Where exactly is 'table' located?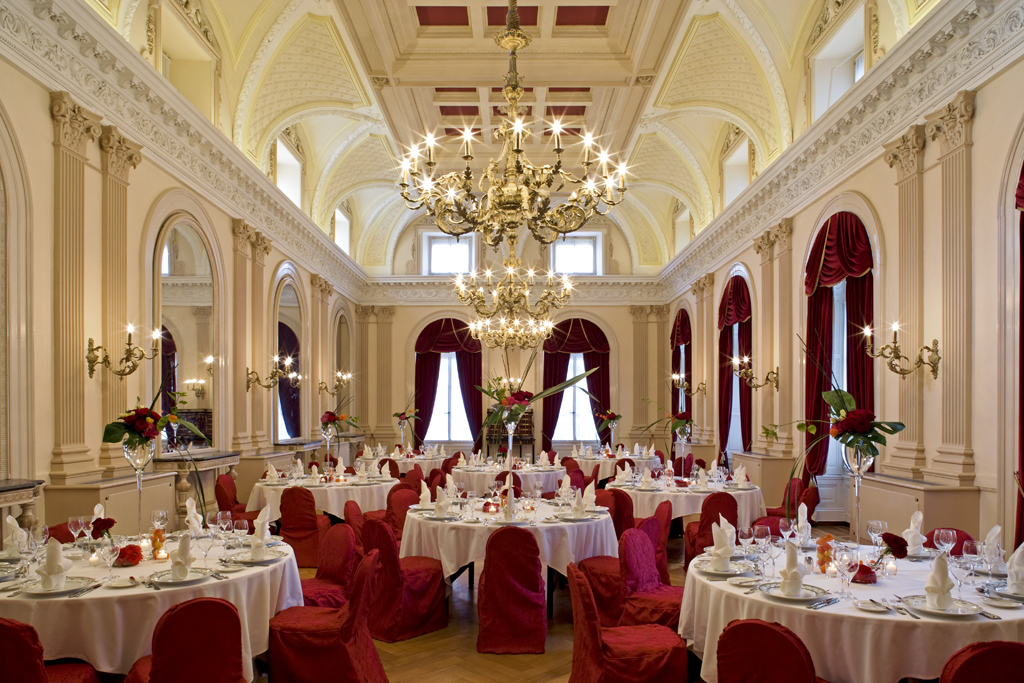
Its bounding box is <box>398,494,619,601</box>.
